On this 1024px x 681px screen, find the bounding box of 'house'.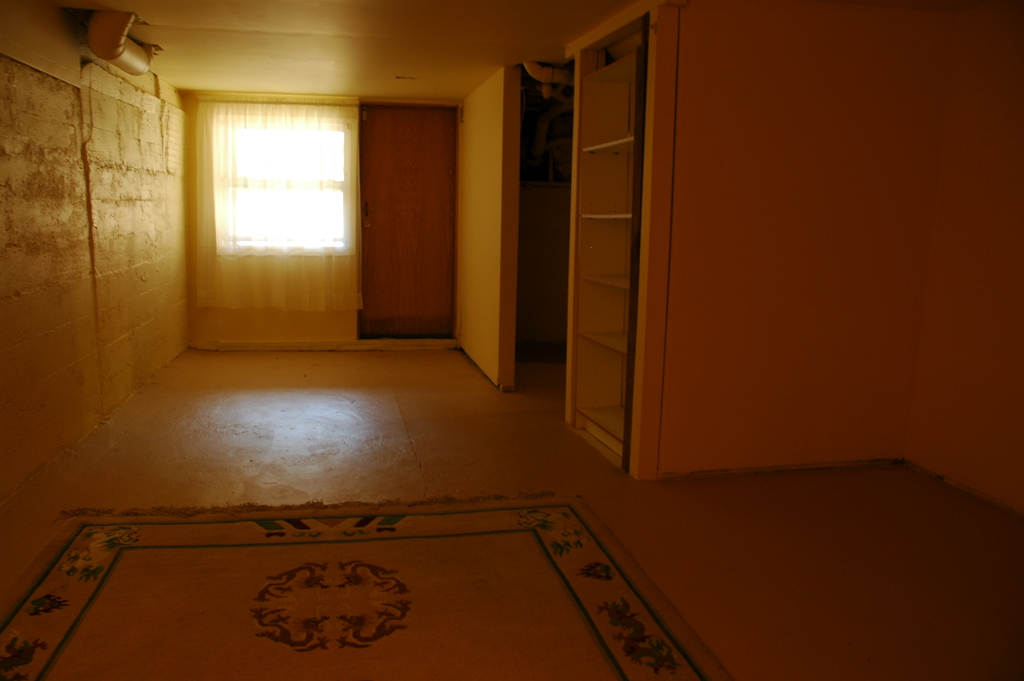
Bounding box: bbox(1, 3, 963, 605).
